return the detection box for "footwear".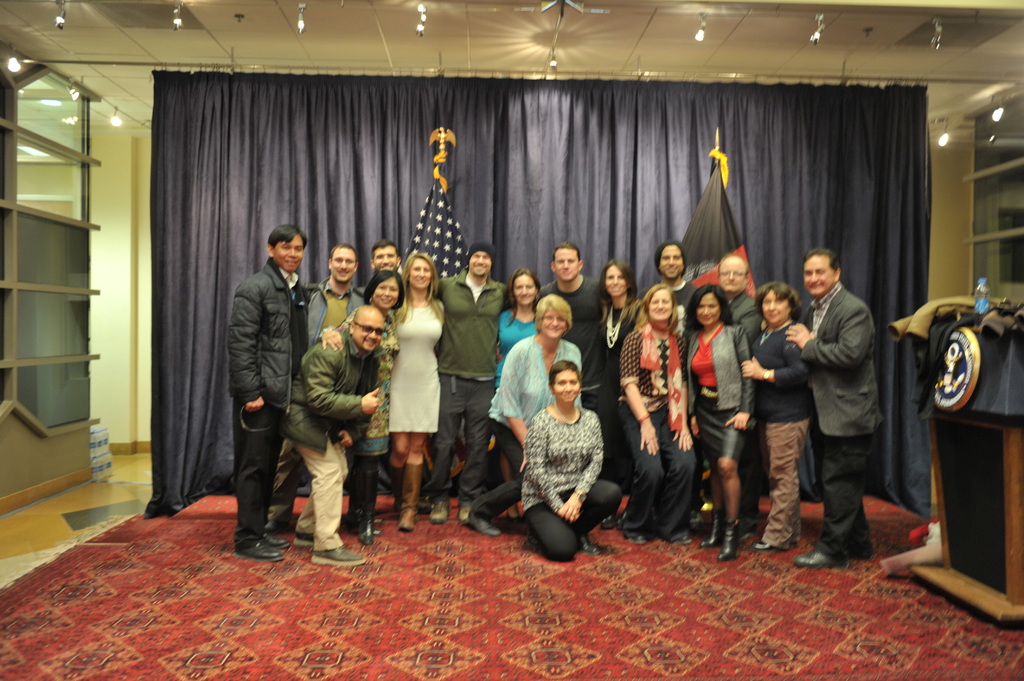
(x1=599, y1=512, x2=615, y2=532).
